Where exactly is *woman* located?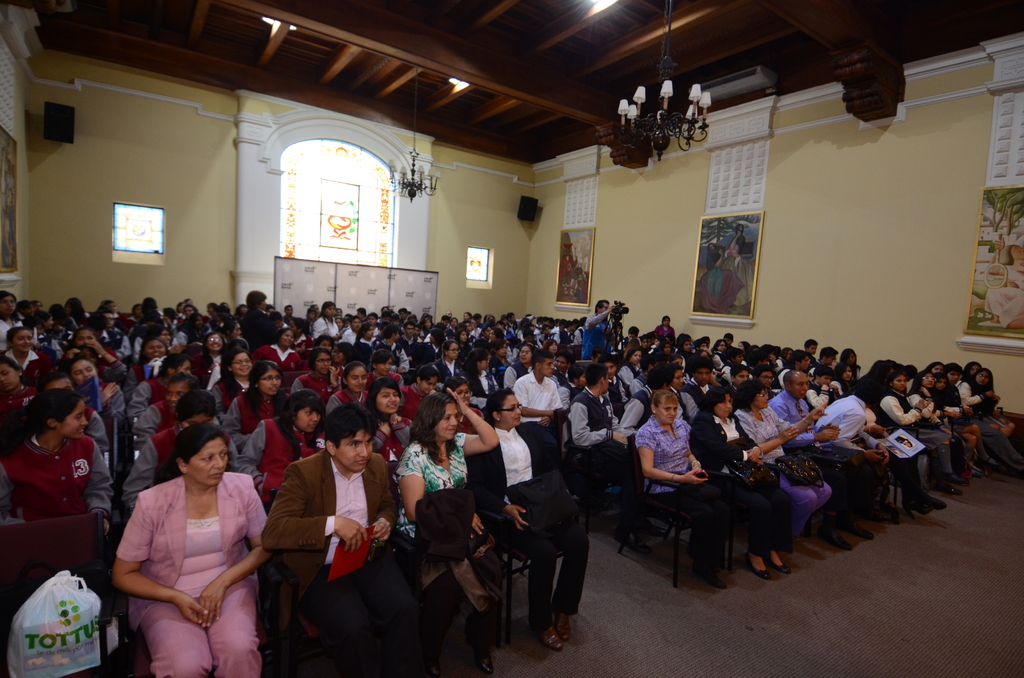
Its bounding box is rect(0, 291, 25, 355).
